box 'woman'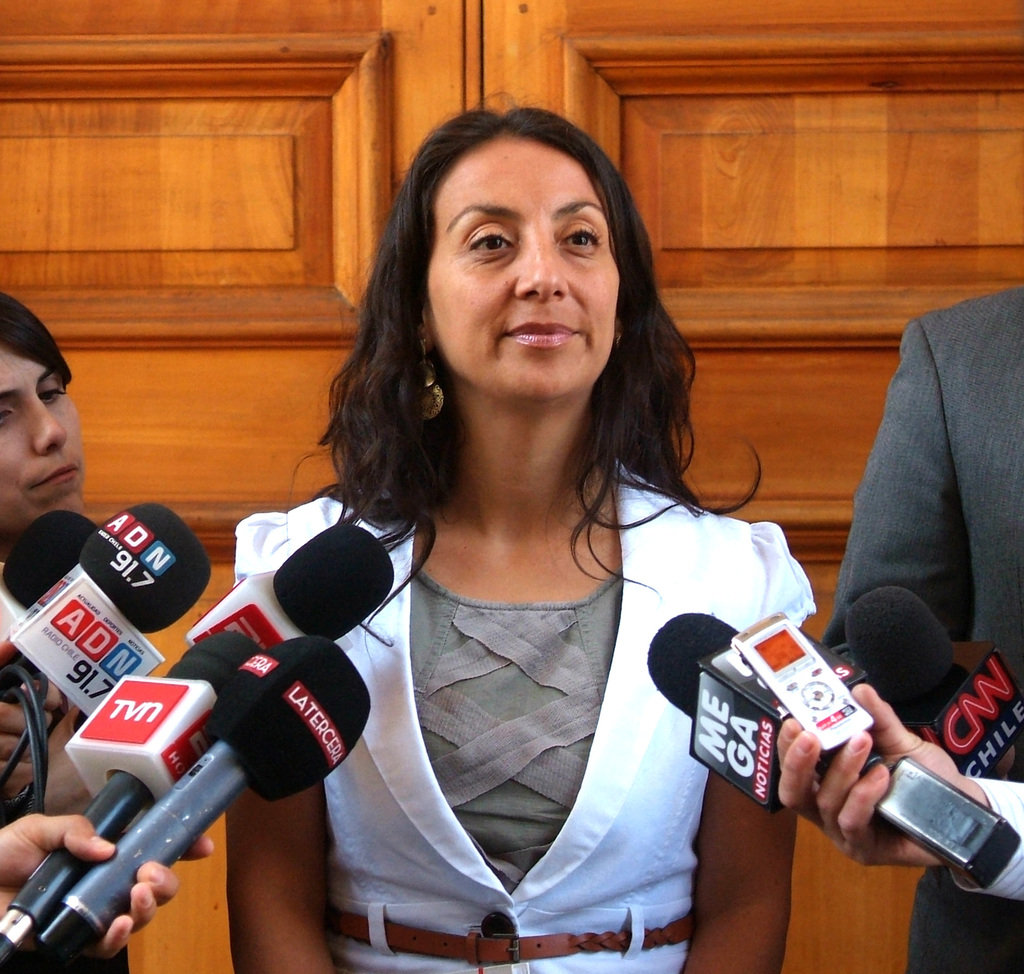
97:166:887:957
